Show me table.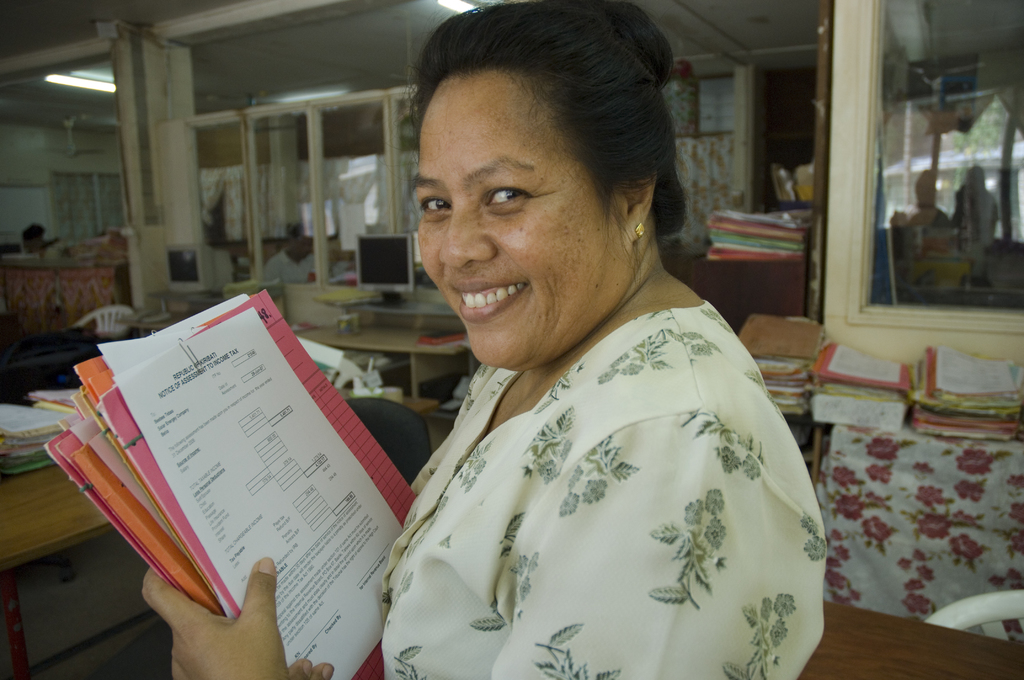
table is here: bbox=(116, 305, 189, 336).
